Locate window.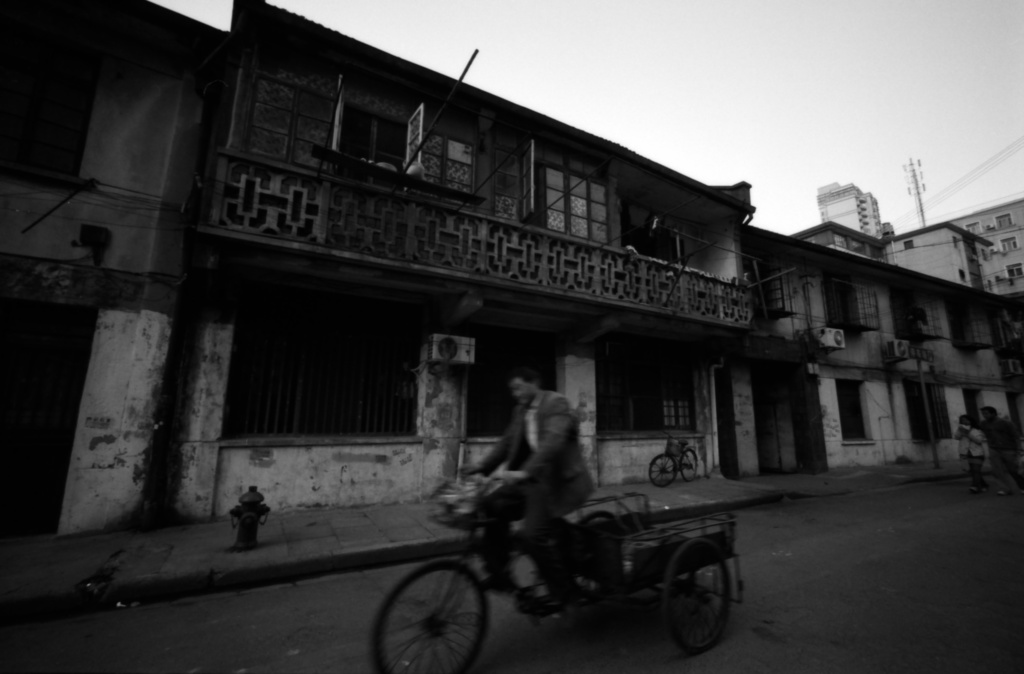
Bounding box: locate(983, 247, 991, 260).
